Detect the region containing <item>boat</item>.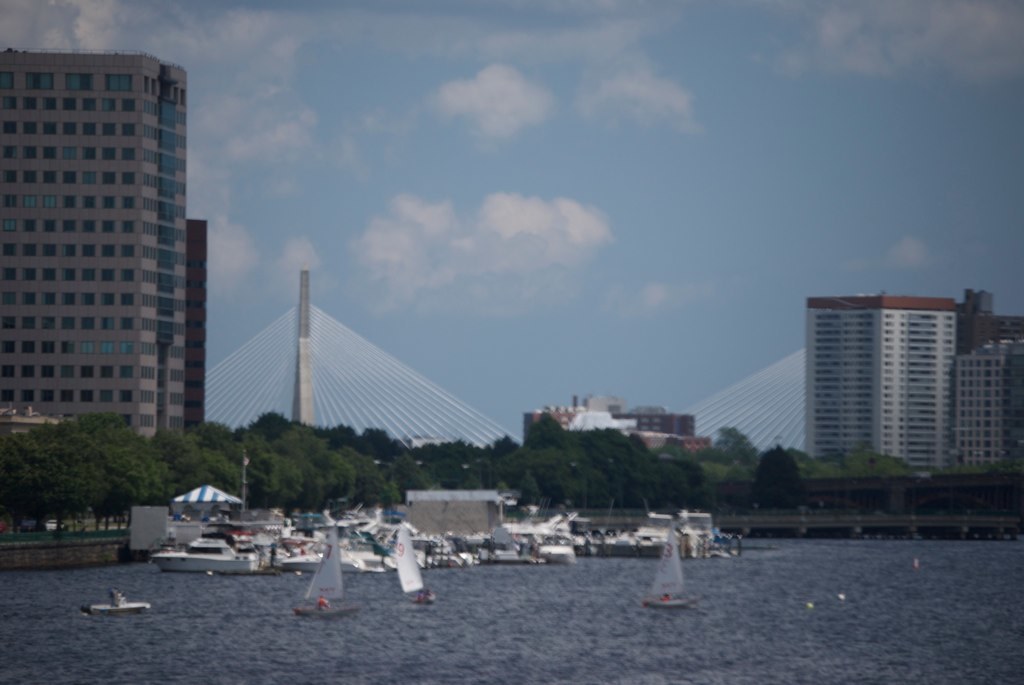
431:541:467:570.
